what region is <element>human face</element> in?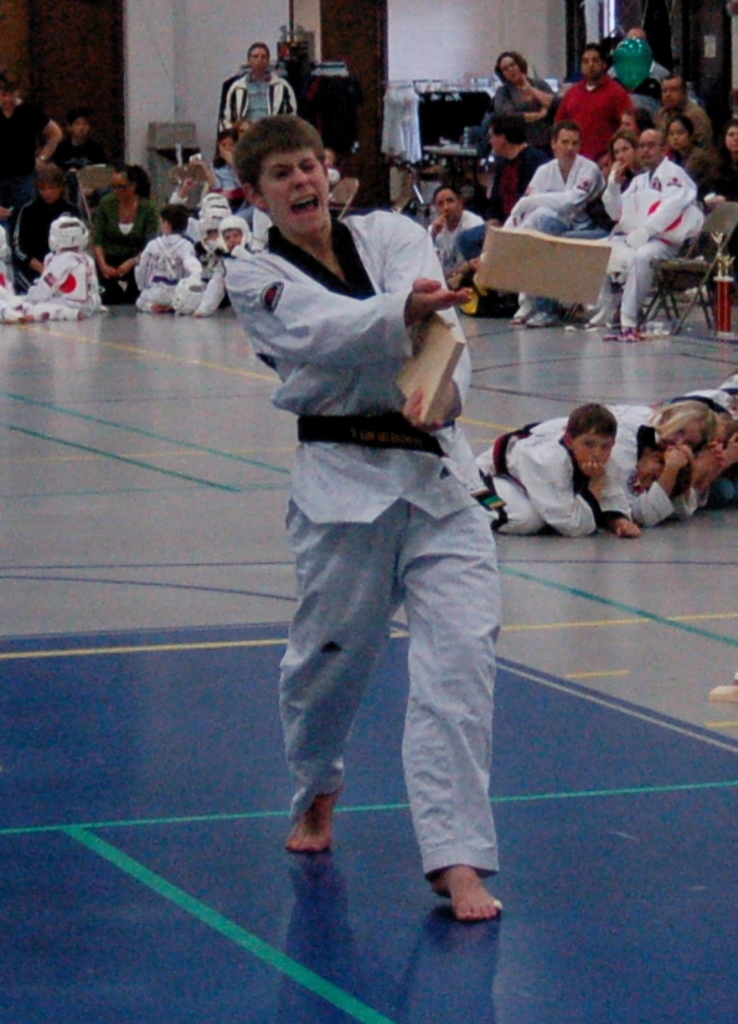
(x1=661, y1=78, x2=685, y2=108).
